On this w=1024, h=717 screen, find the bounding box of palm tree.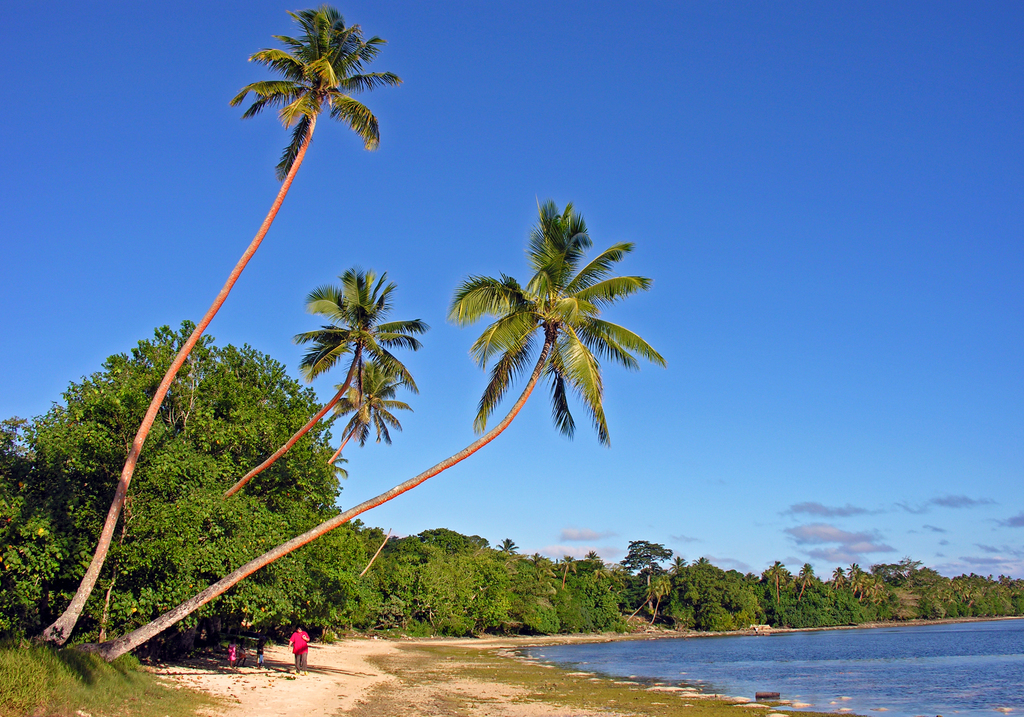
Bounding box: (x1=204, y1=254, x2=428, y2=543).
